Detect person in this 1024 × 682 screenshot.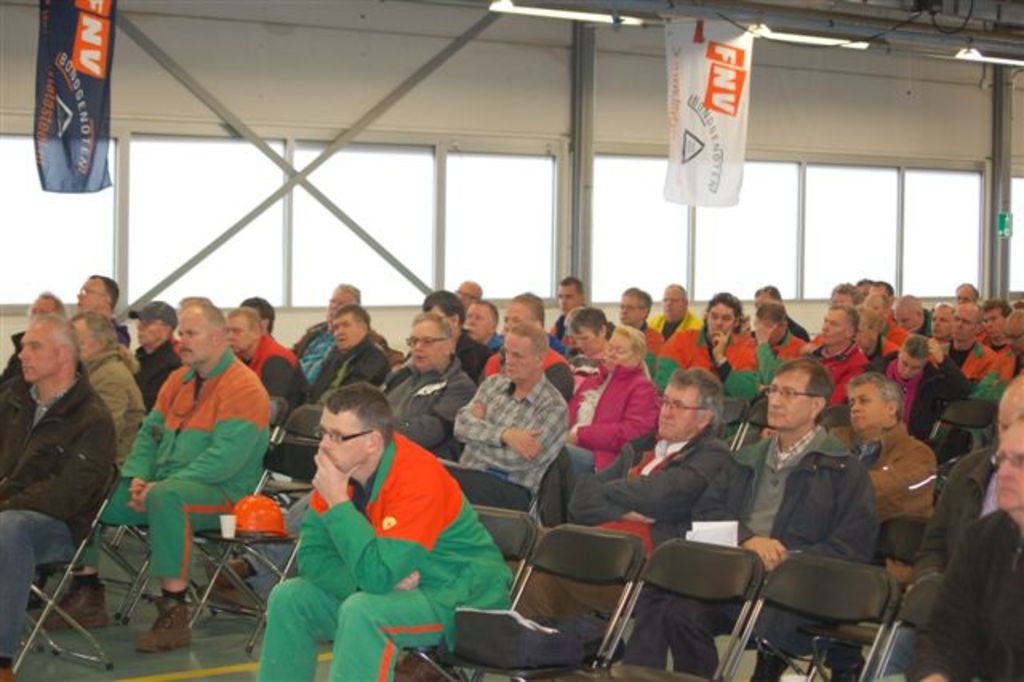
Detection: region(922, 423, 1022, 680).
